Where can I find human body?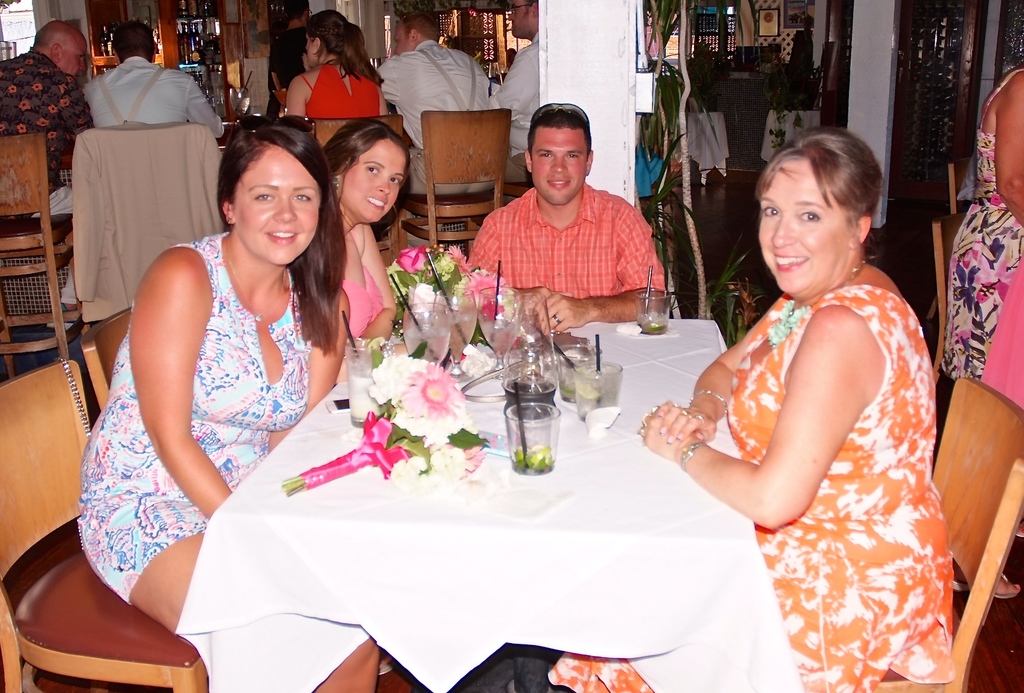
You can find it at 939,65,1023,598.
